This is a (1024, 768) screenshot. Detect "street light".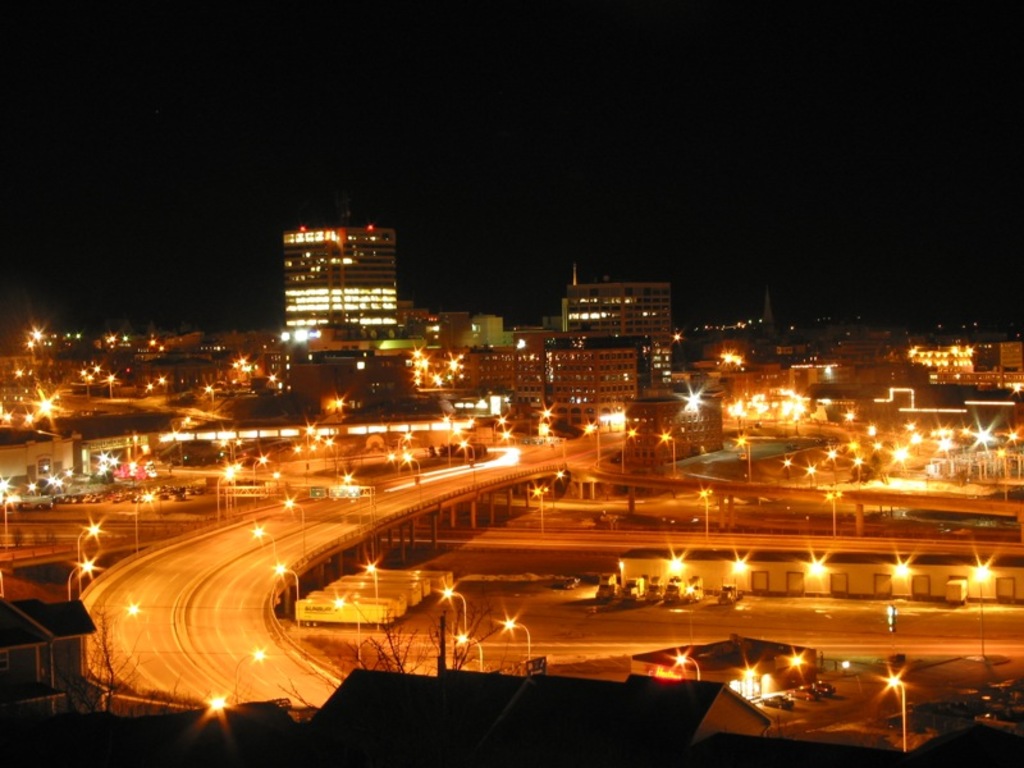
(left=451, top=628, right=484, bottom=673).
